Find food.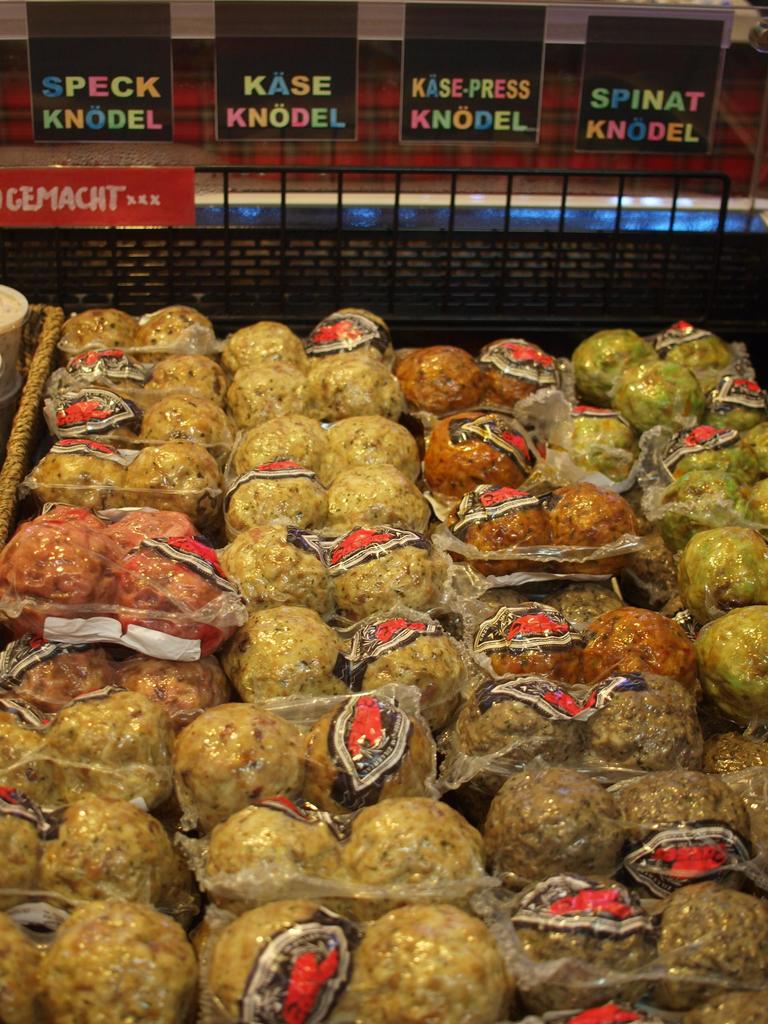
bbox(688, 600, 767, 724).
